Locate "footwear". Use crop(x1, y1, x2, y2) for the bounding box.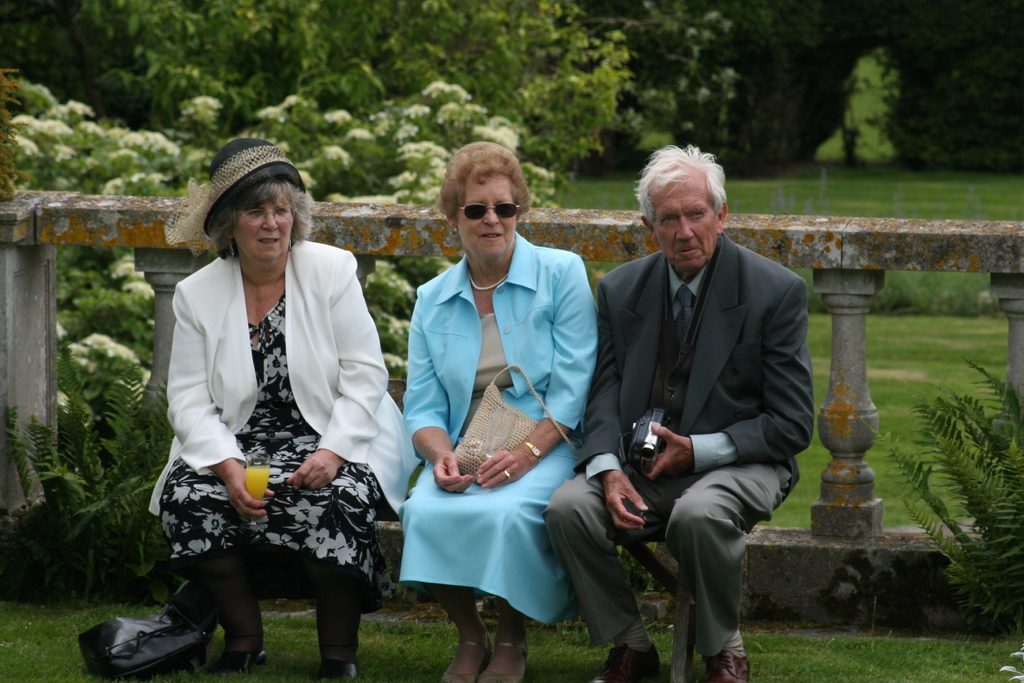
crop(437, 631, 493, 682).
